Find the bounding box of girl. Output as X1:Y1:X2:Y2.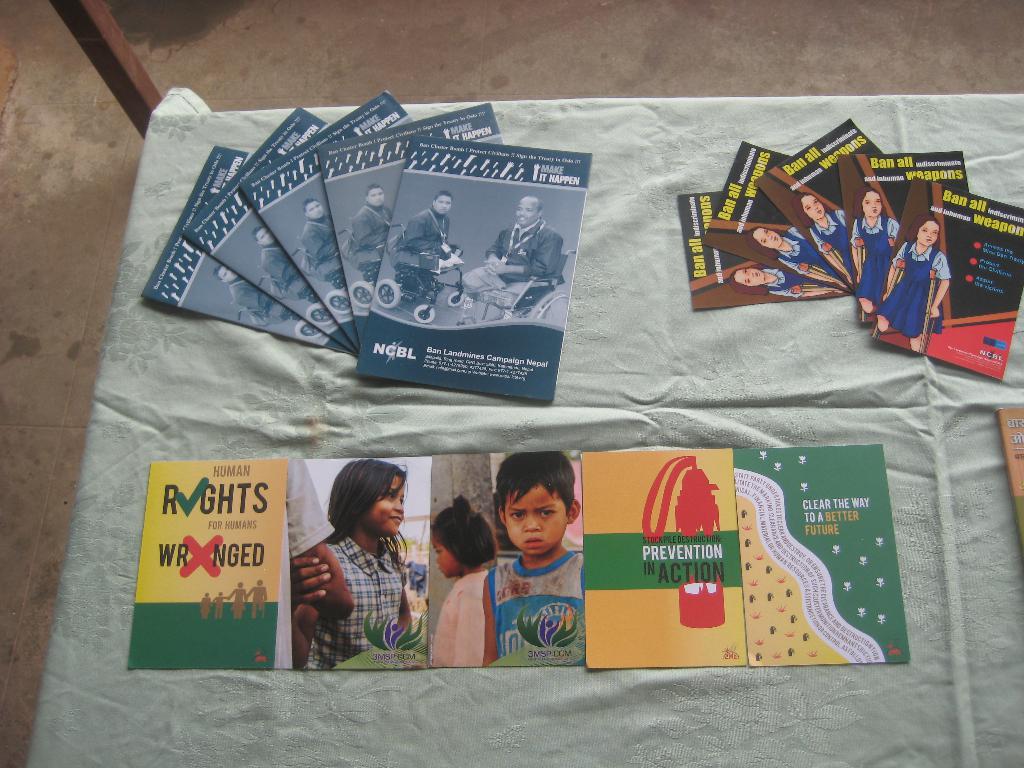
291:459:413:671.
